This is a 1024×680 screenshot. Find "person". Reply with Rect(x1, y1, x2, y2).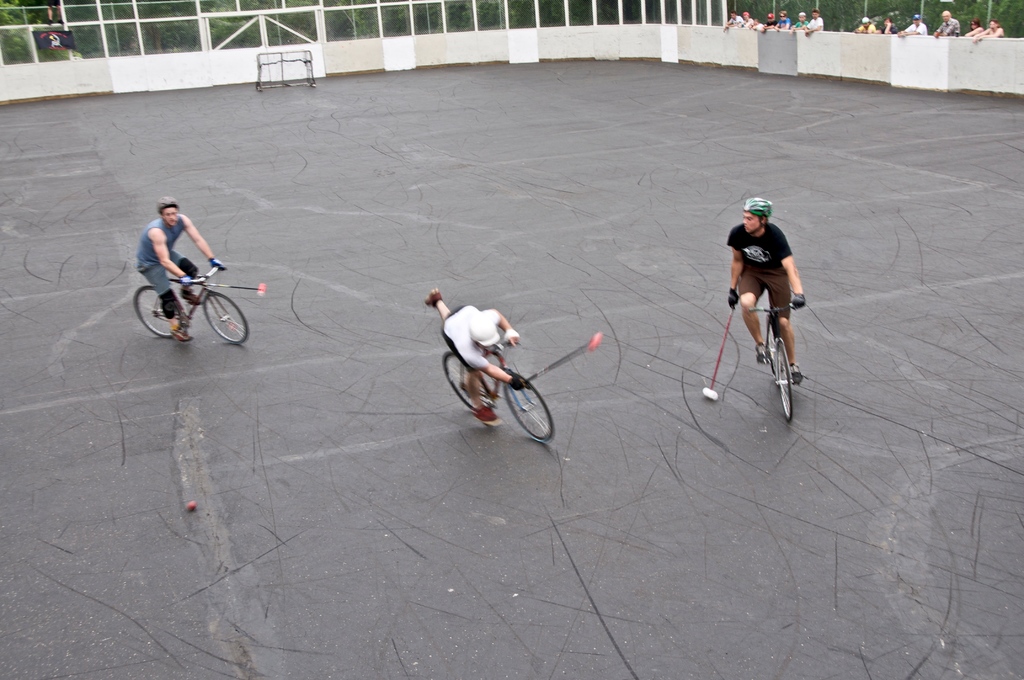
Rect(720, 8, 822, 36).
